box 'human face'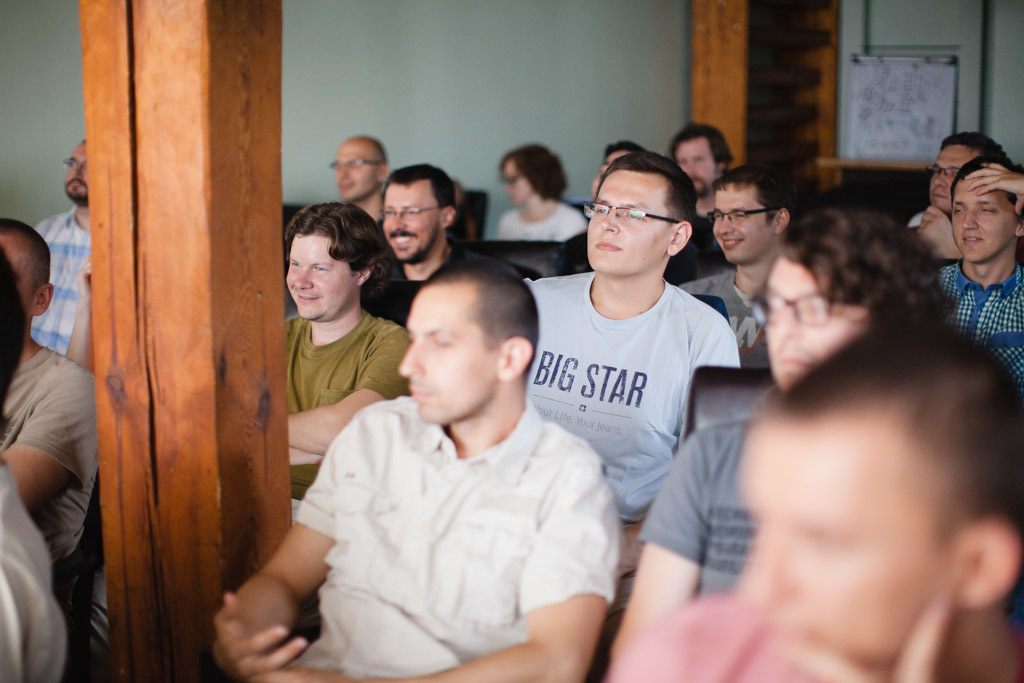
x1=384 y1=179 x2=436 y2=260
